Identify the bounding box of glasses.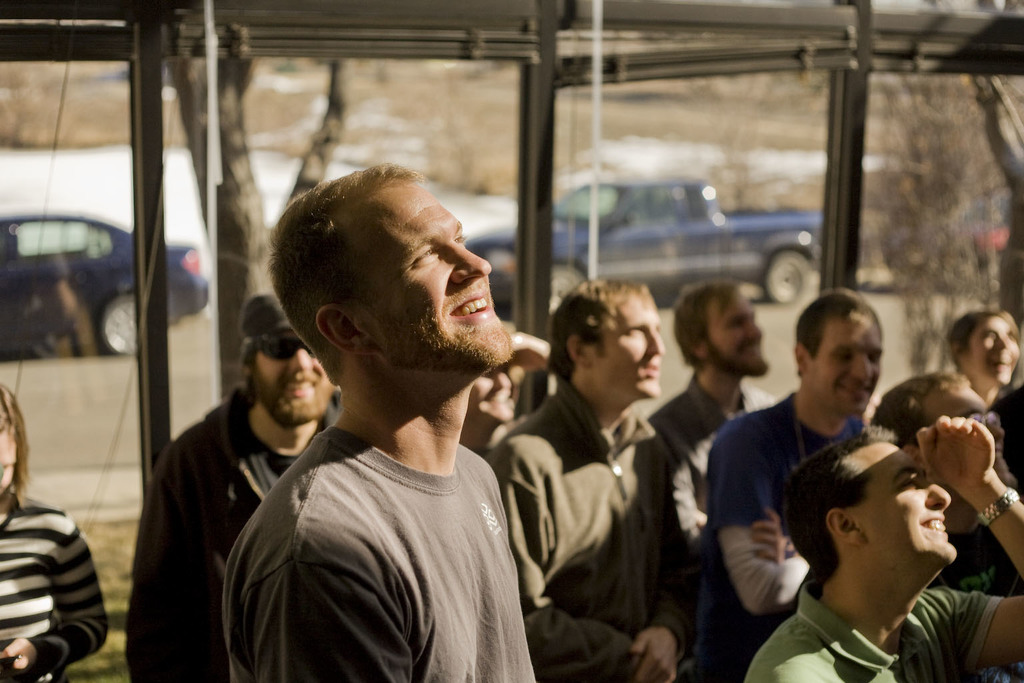
BBox(241, 333, 319, 364).
